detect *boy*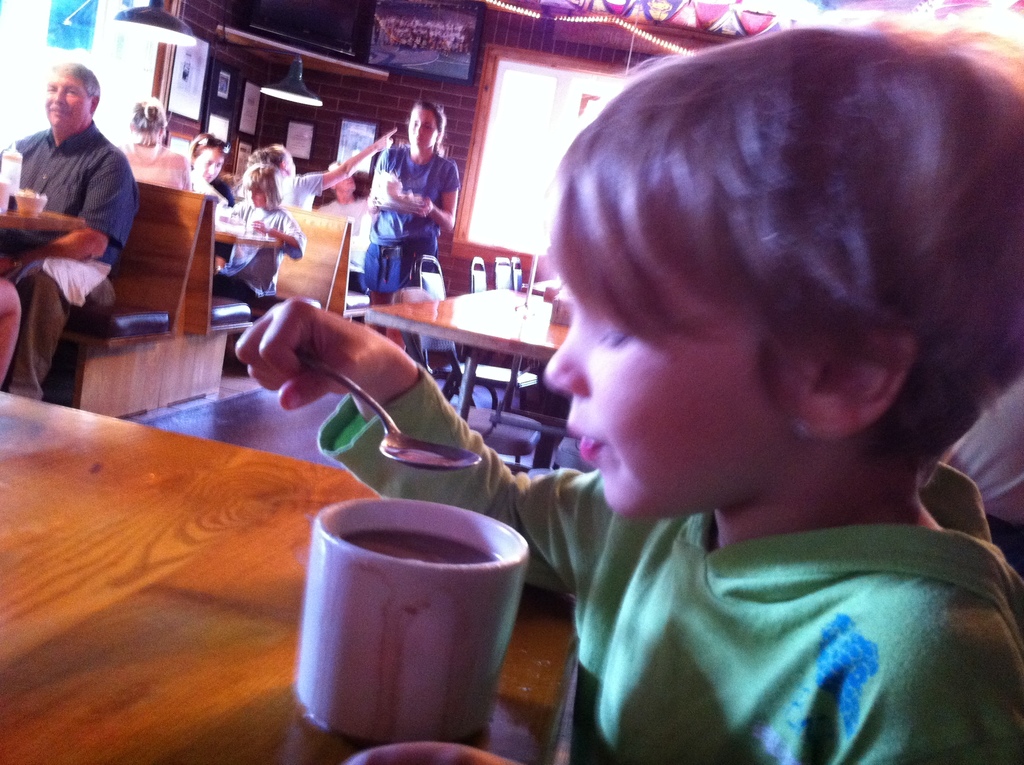
{"x1": 233, "y1": 12, "x2": 1023, "y2": 764}
